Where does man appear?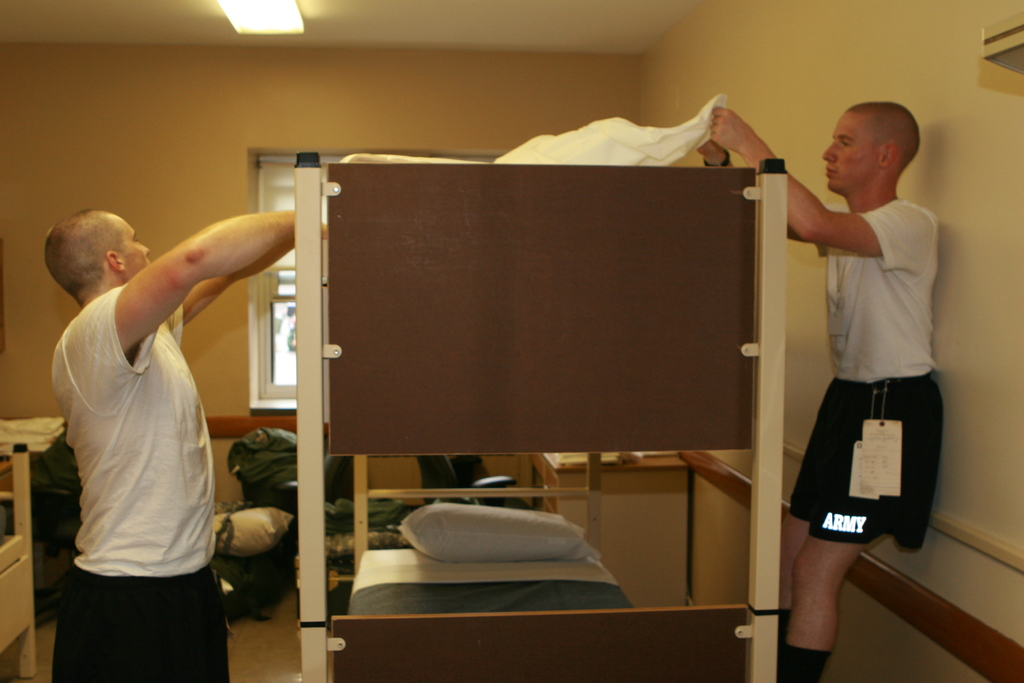
Appears at [left=695, top=104, right=939, bottom=682].
